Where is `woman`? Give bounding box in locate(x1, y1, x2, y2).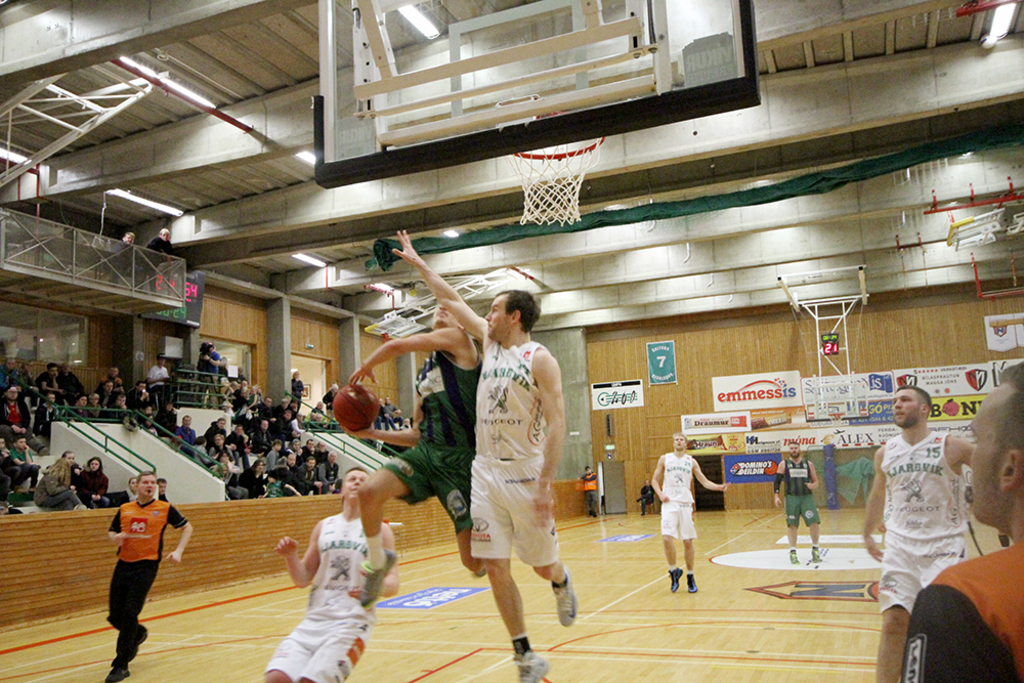
locate(0, 437, 23, 512).
